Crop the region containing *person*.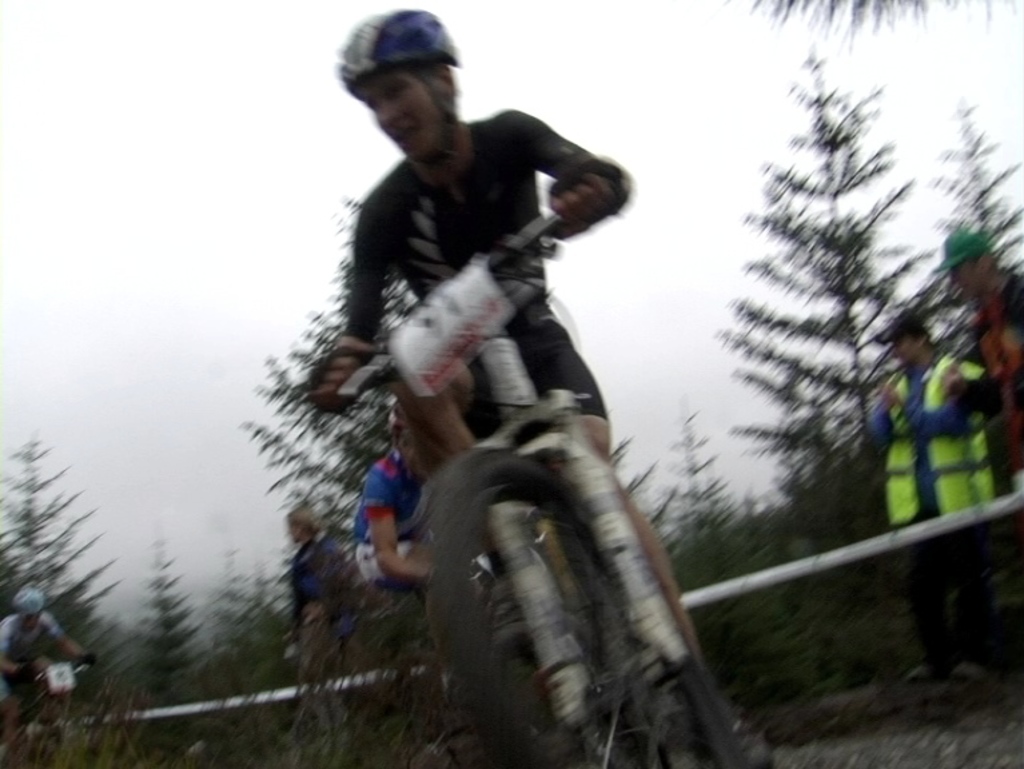
Crop region: 284:499:362:634.
